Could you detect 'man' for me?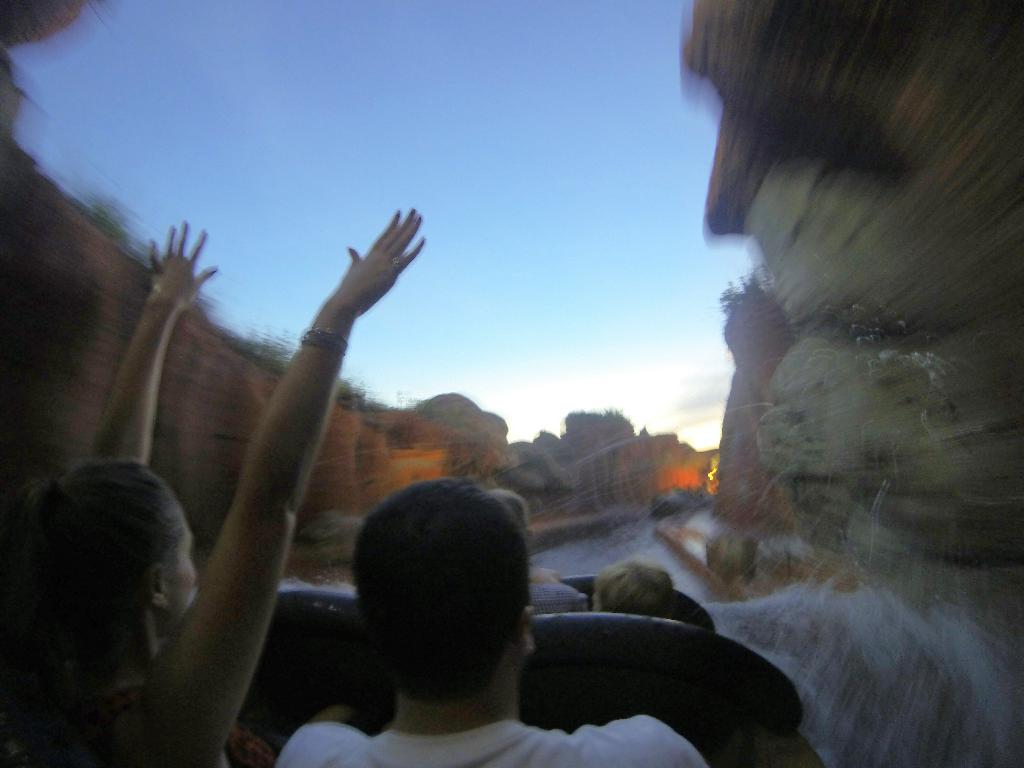
Detection result: box=[274, 464, 704, 767].
